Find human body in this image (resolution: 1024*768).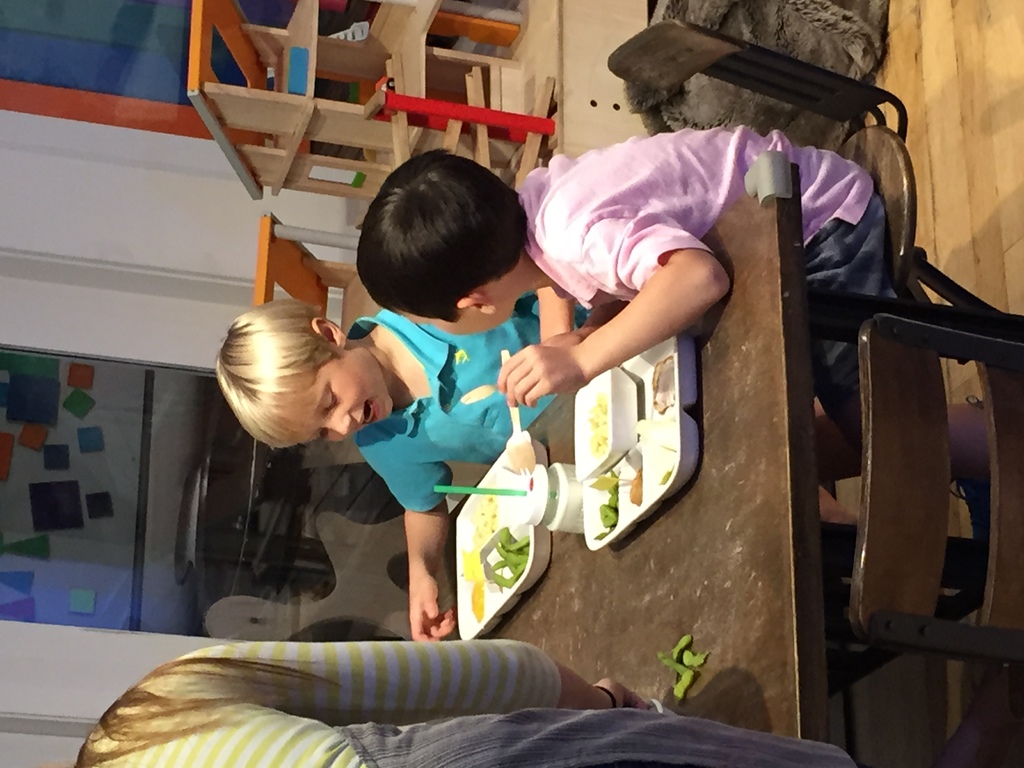
box(349, 288, 593, 648).
